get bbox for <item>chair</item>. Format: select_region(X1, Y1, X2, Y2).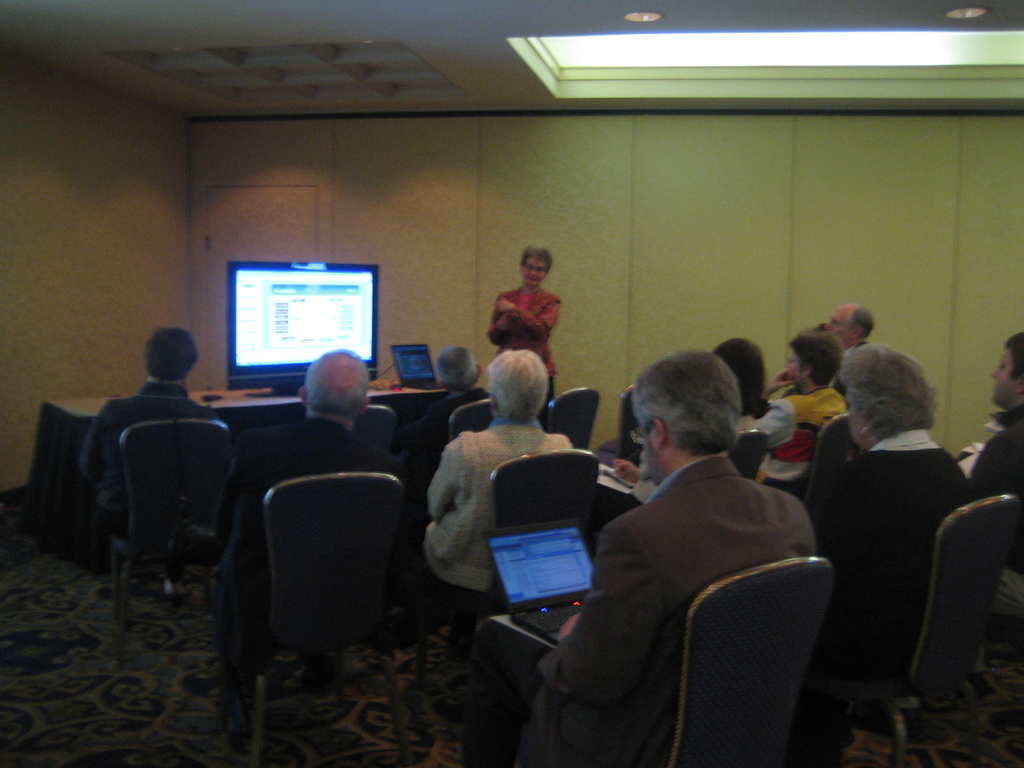
select_region(355, 403, 402, 452).
